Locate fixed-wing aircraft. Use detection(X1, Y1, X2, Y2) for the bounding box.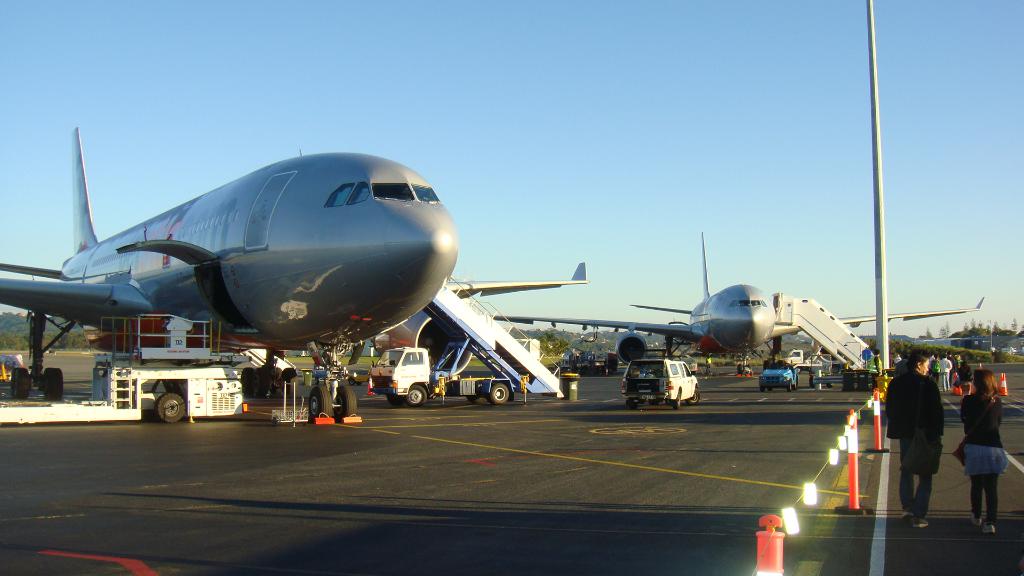
detection(499, 224, 985, 380).
